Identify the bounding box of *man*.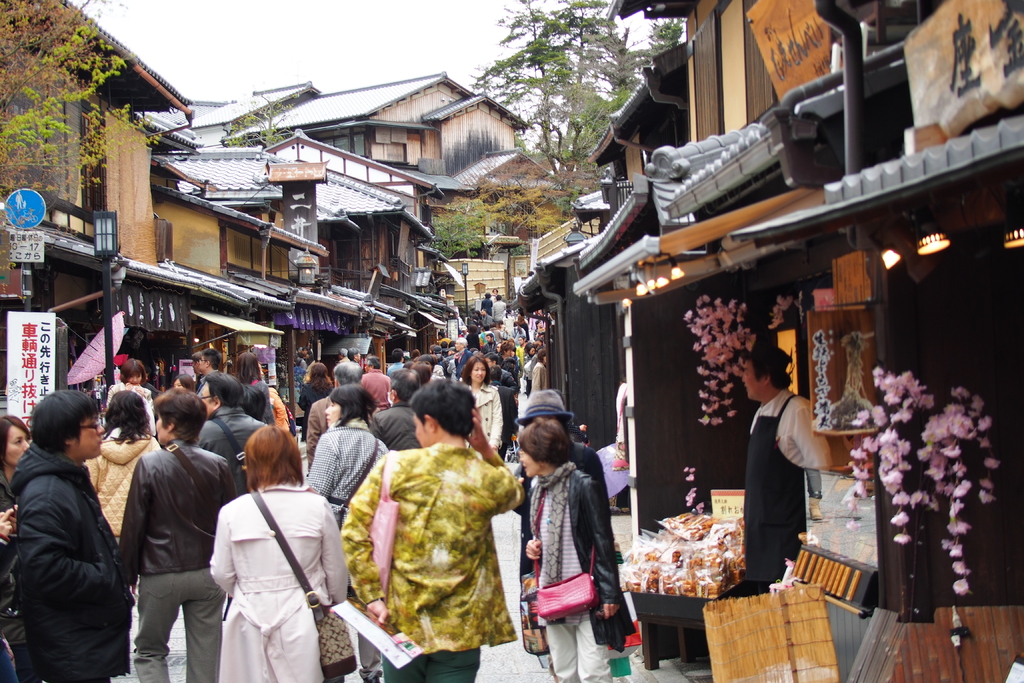
120, 384, 237, 682.
